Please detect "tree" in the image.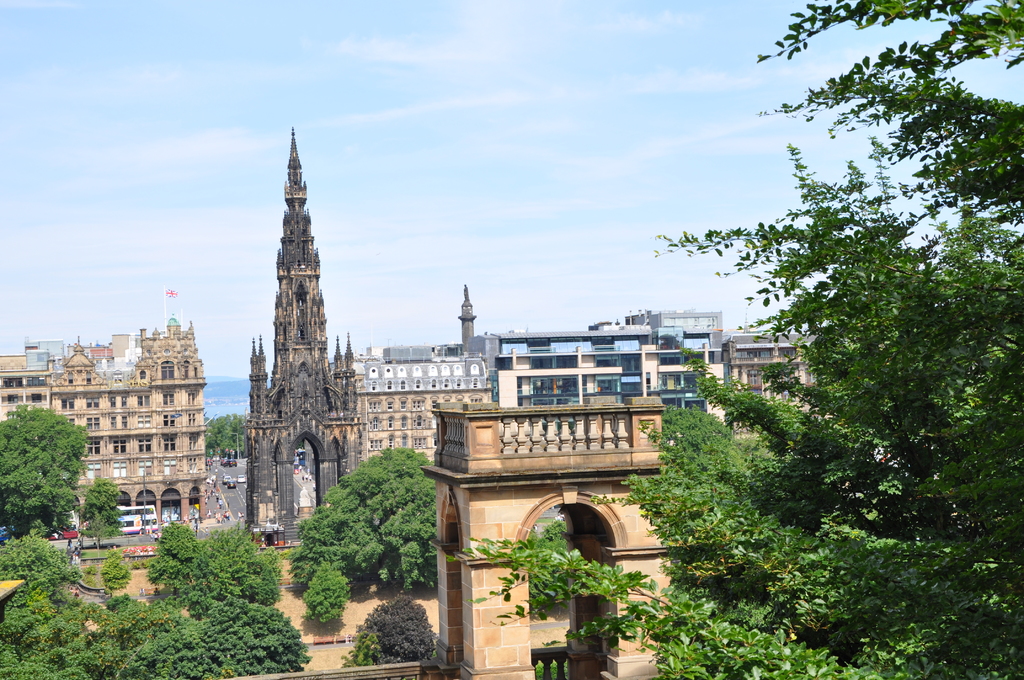
left=416, top=4, right=1023, bottom=679.
